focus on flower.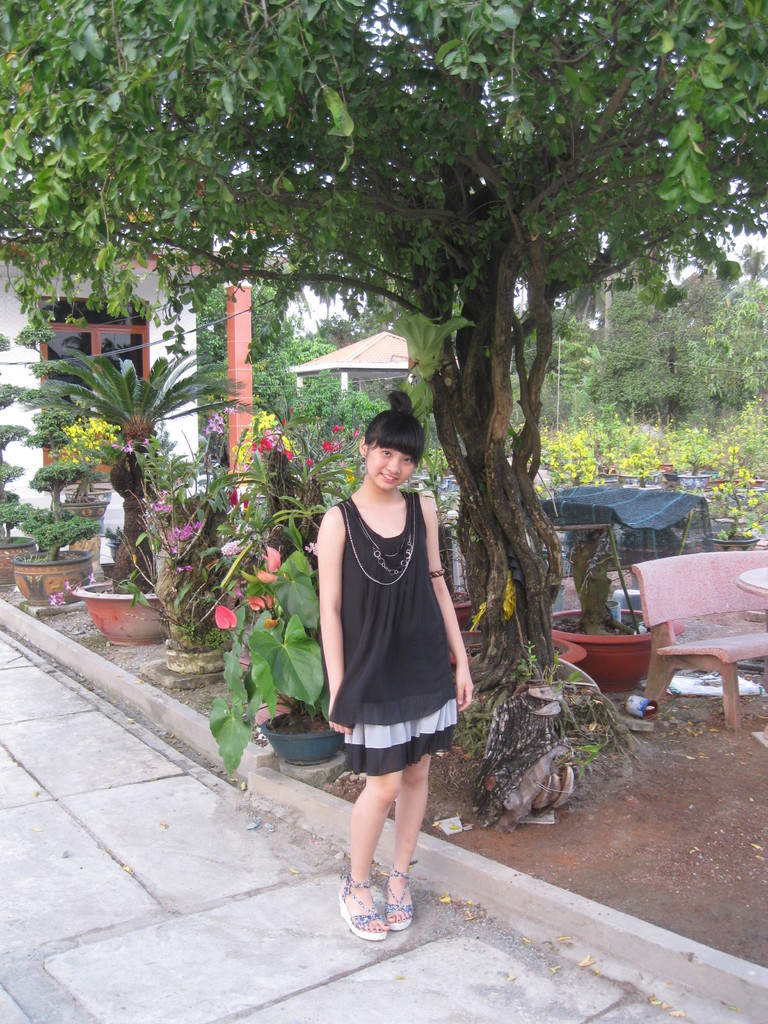
Focused at <region>242, 497, 248, 511</region>.
